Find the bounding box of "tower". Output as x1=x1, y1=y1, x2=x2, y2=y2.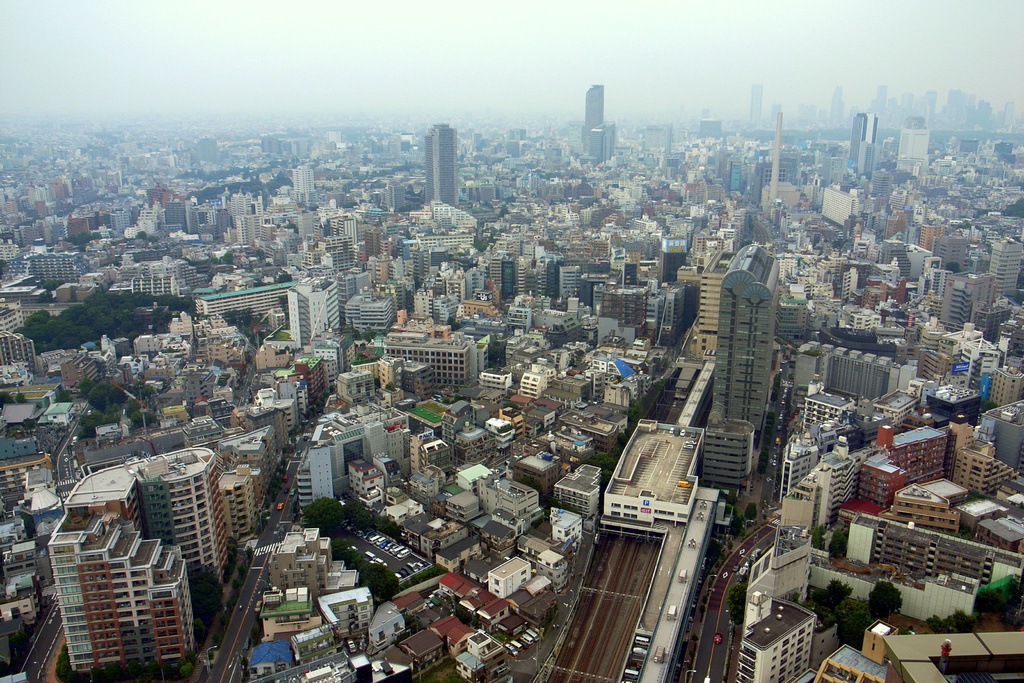
x1=580, y1=83, x2=606, y2=143.
